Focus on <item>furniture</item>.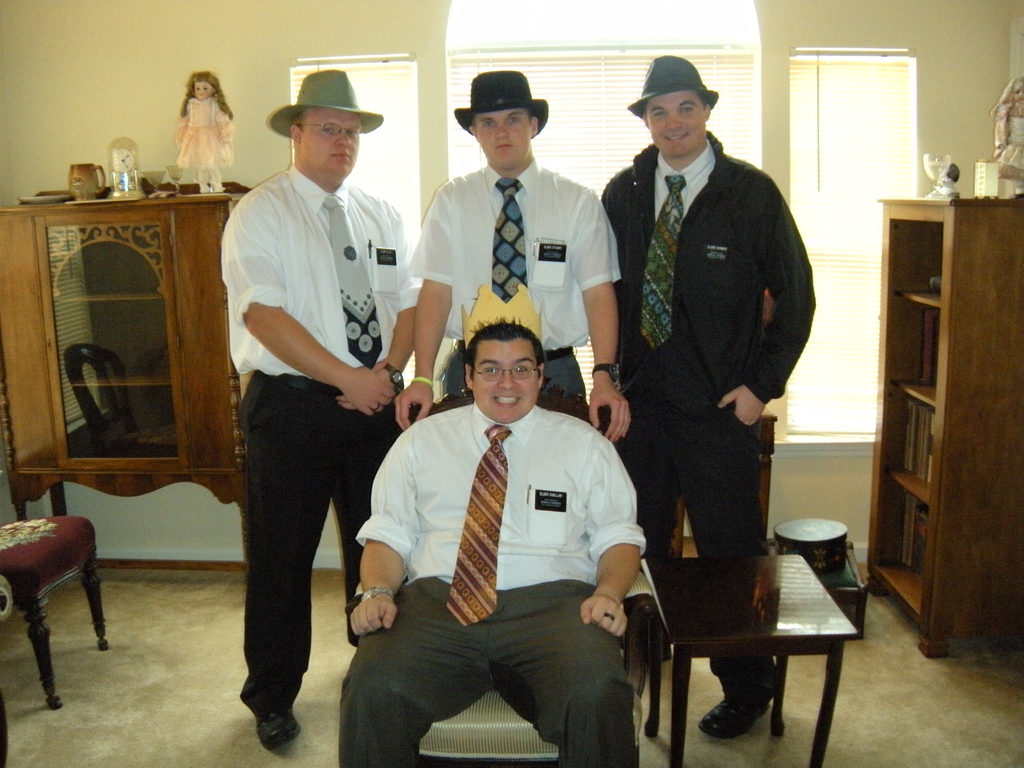
Focused at {"left": 0, "top": 518, "right": 115, "bottom": 710}.
